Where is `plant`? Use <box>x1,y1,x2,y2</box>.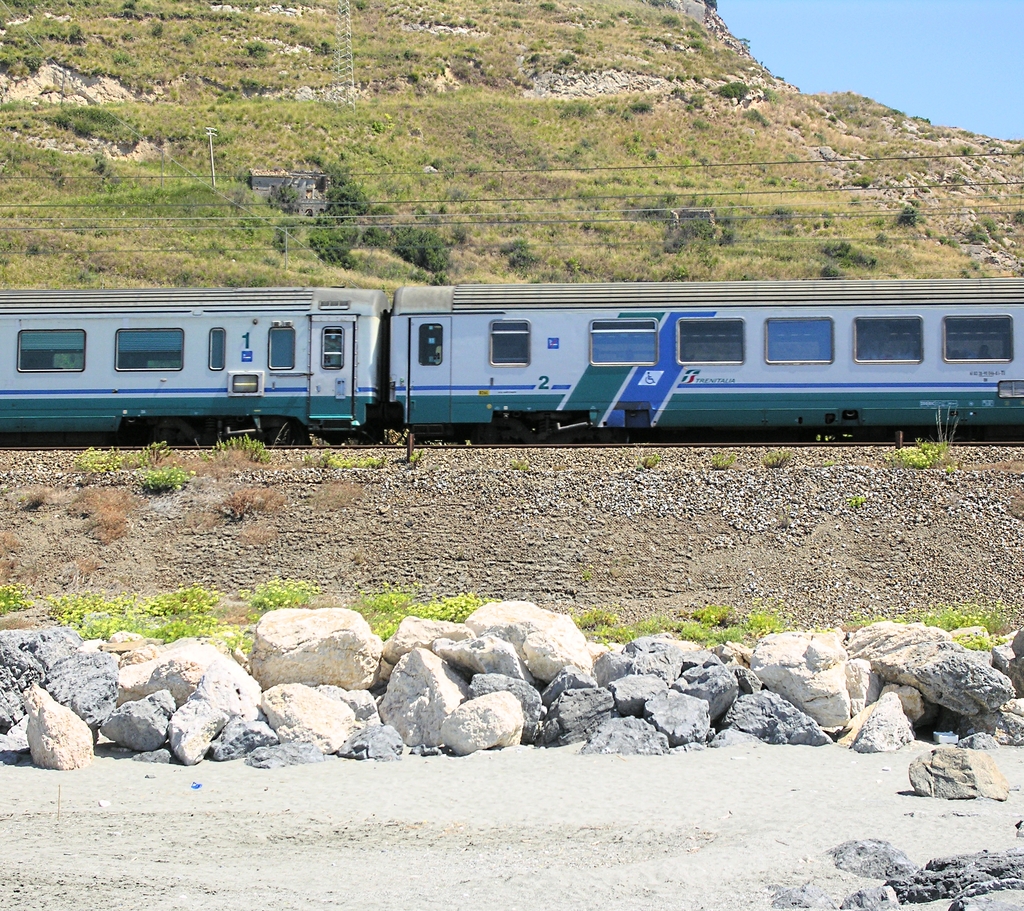
<box>710,451,735,471</box>.
